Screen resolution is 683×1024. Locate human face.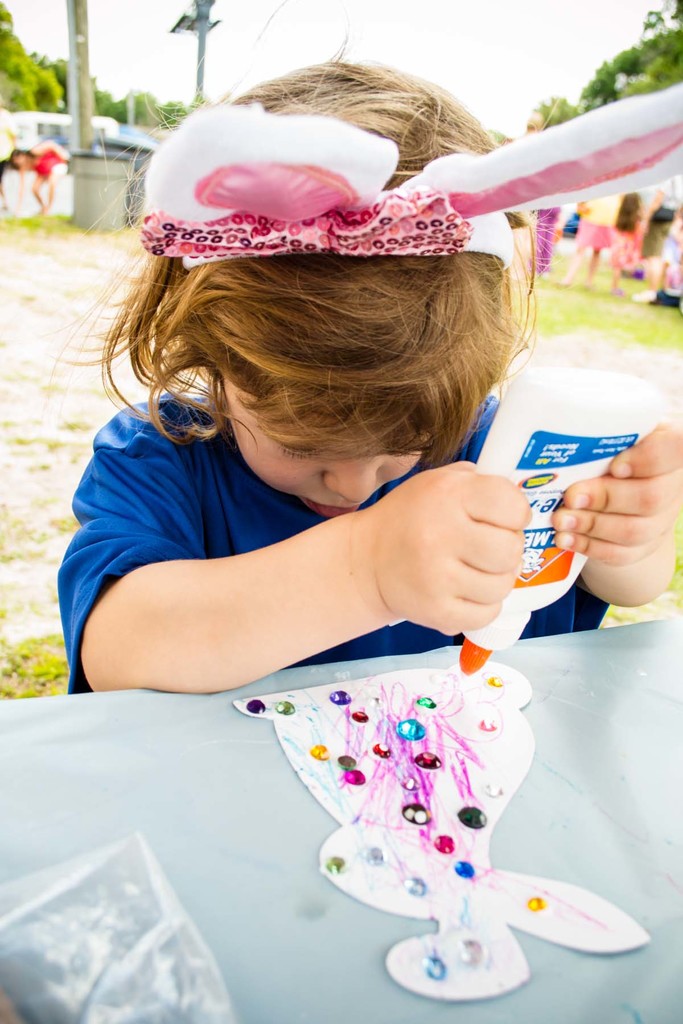
(left=220, top=365, right=425, bottom=529).
